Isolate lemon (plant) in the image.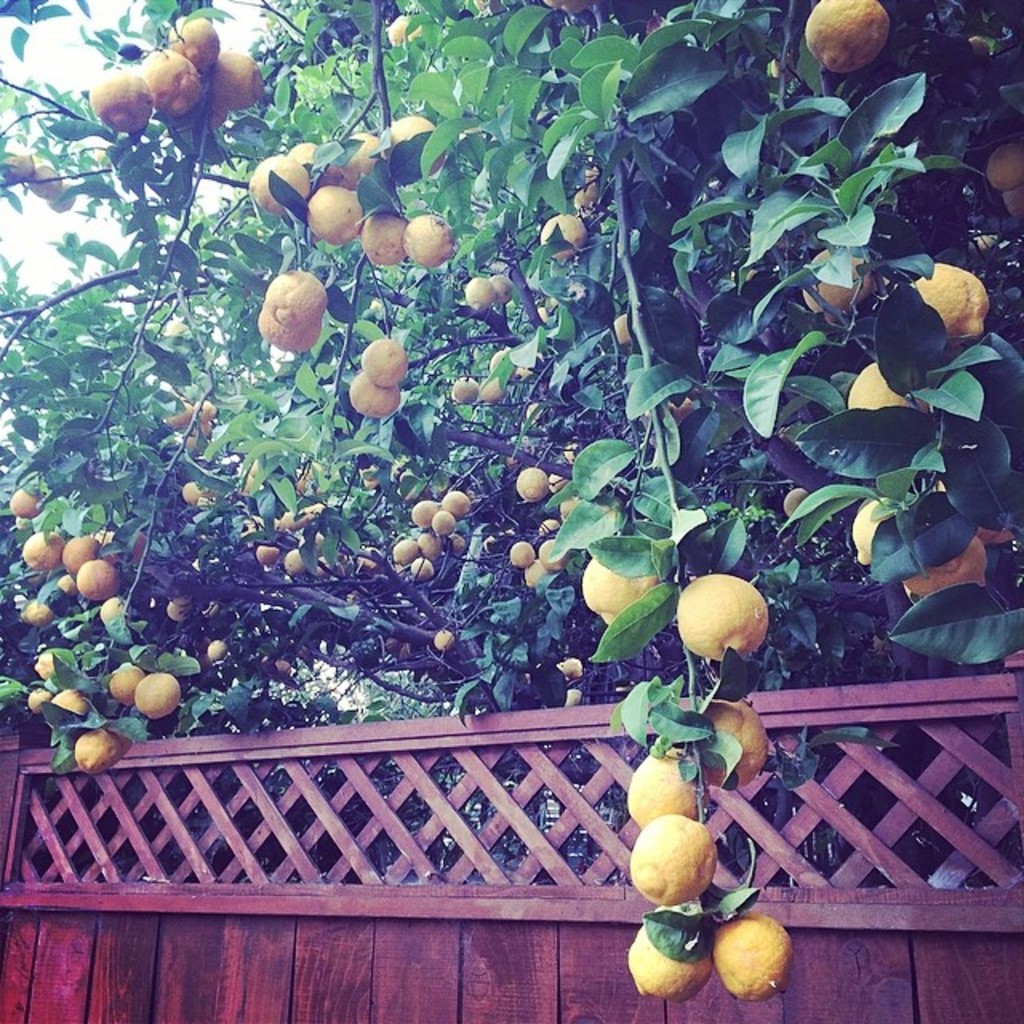
Isolated region: bbox=(34, 658, 54, 680).
